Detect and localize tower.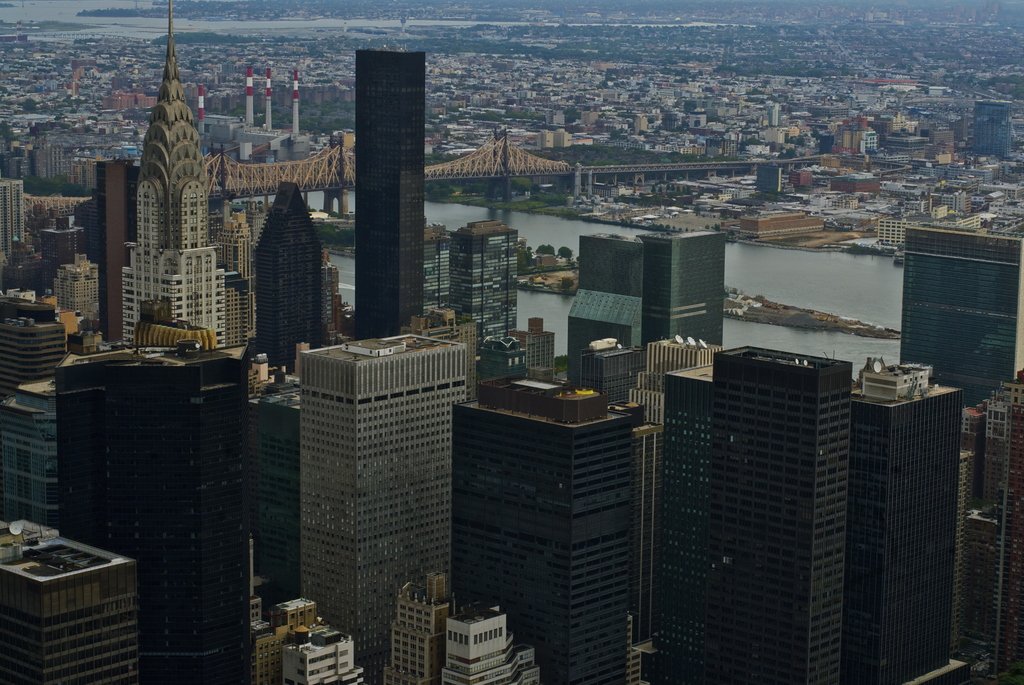
Localized at left=889, top=222, right=1023, bottom=414.
